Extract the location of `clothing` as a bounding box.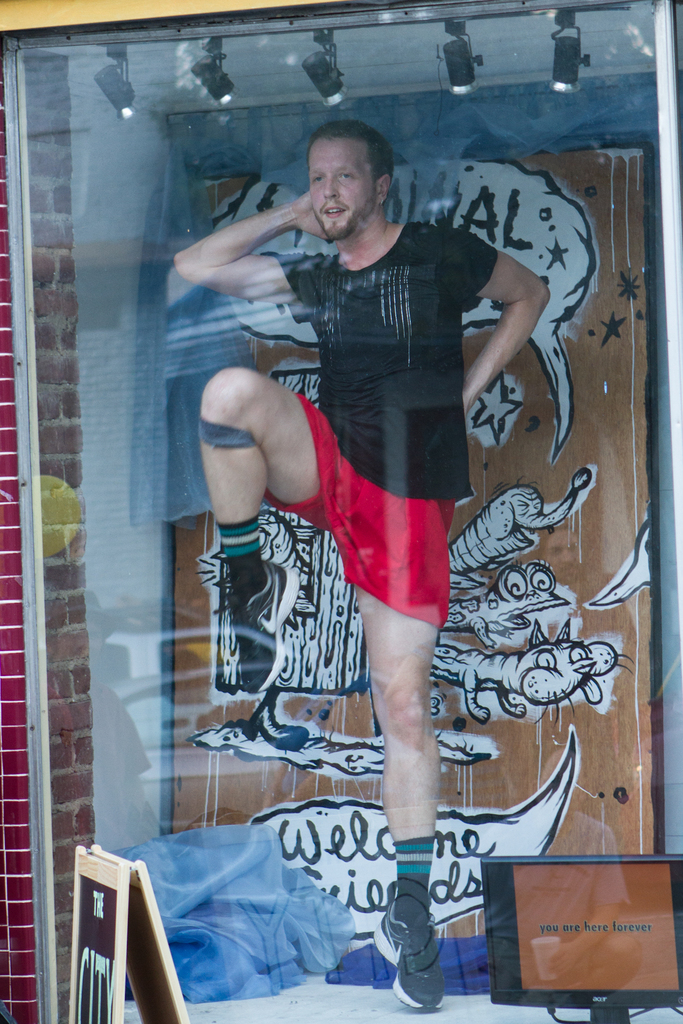
(259, 217, 501, 630).
